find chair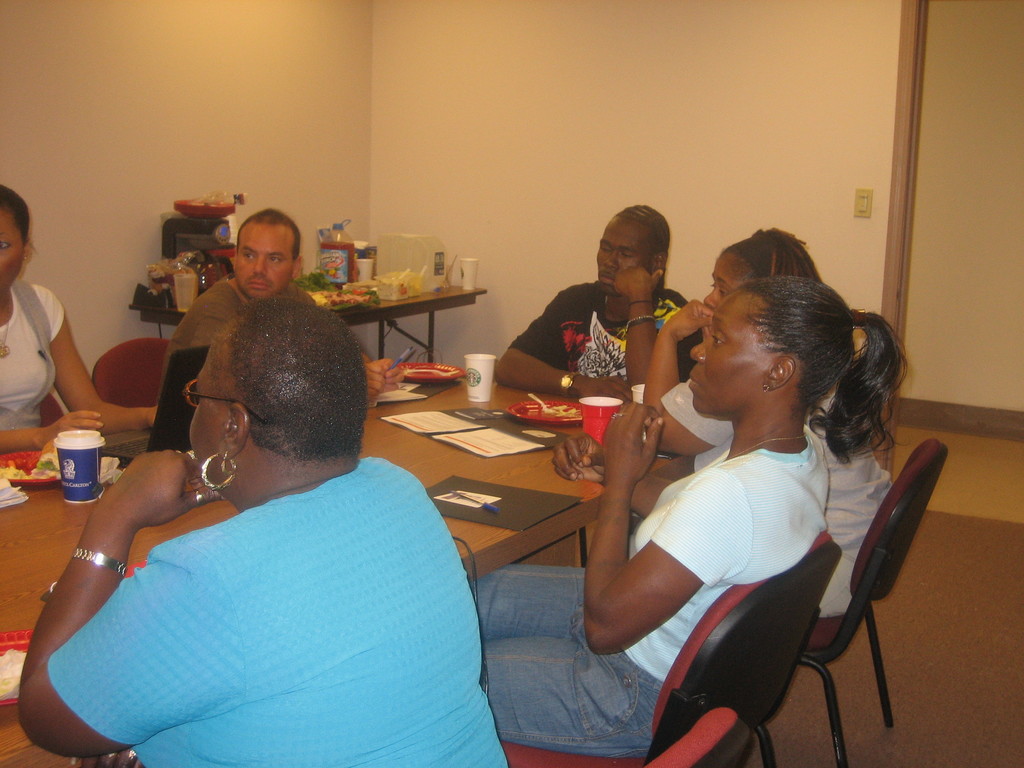
<bbox>801, 433, 953, 765</bbox>
